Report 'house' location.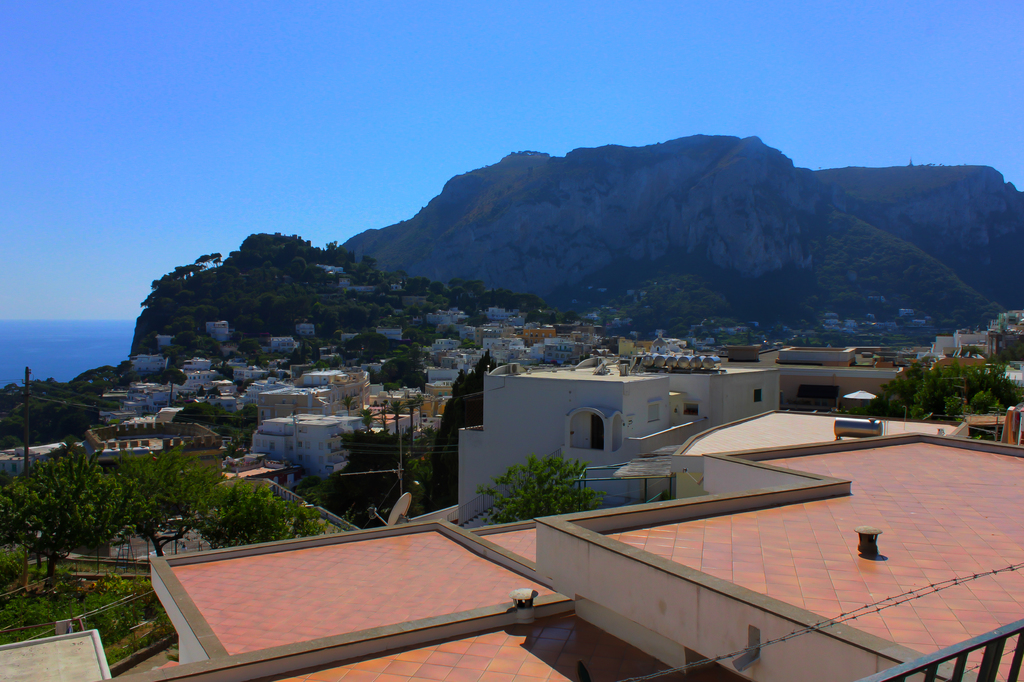
Report: detection(188, 353, 214, 380).
